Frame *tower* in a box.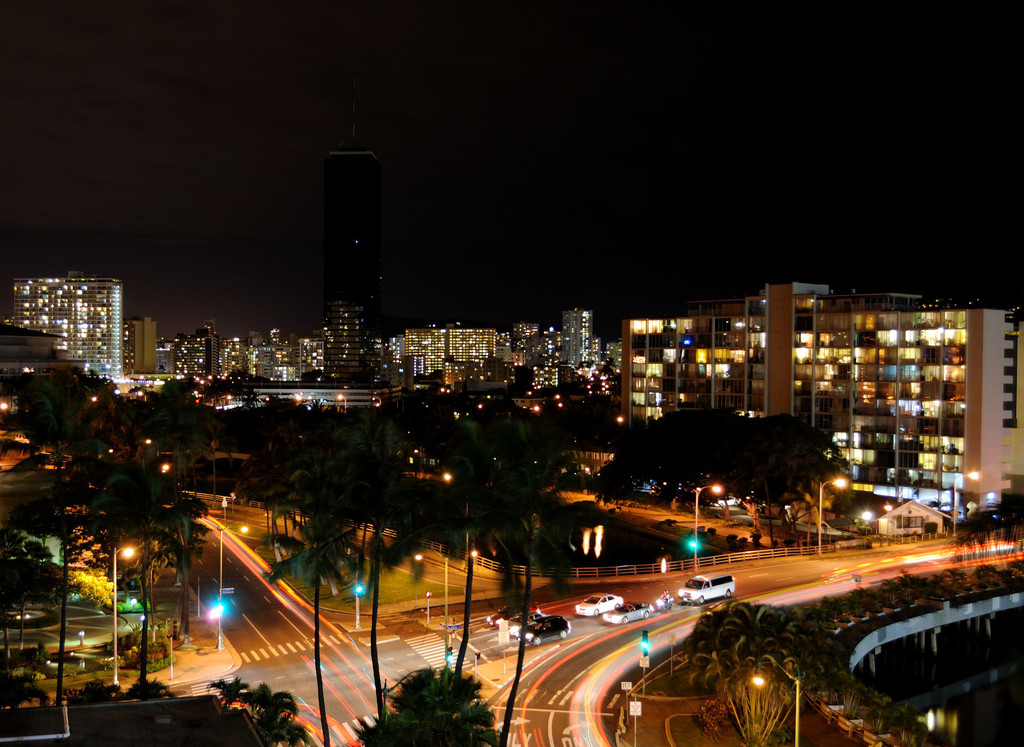
BBox(321, 82, 379, 382).
